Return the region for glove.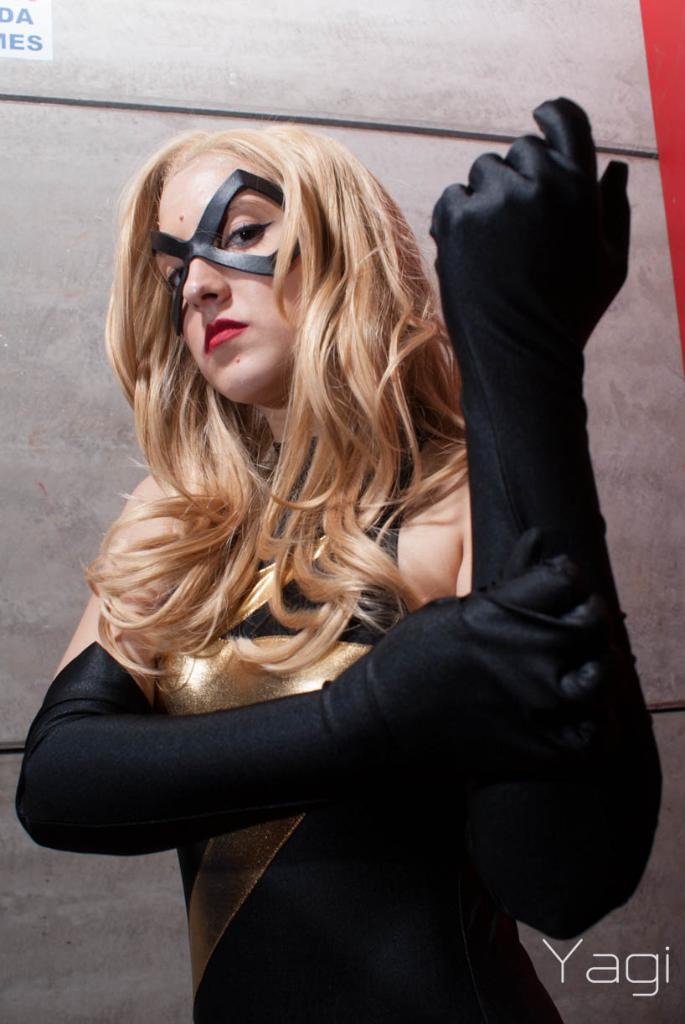
bbox=[16, 528, 616, 854].
